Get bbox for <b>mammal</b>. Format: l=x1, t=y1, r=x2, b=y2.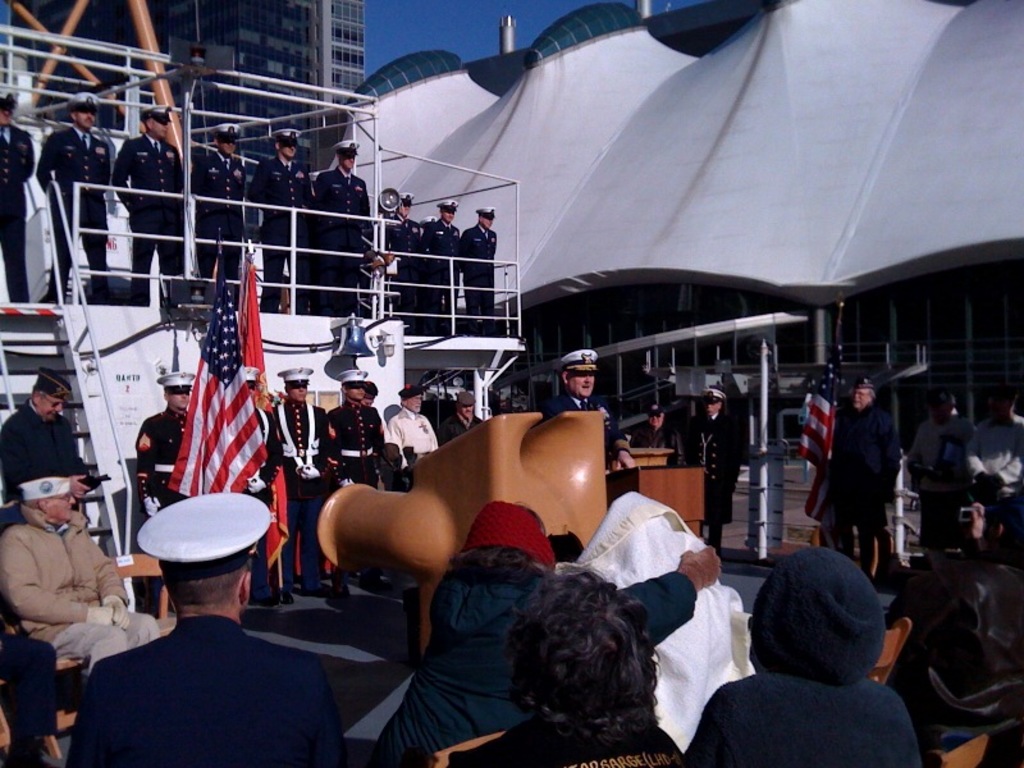
l=239, t=364, r=284, b=605.
